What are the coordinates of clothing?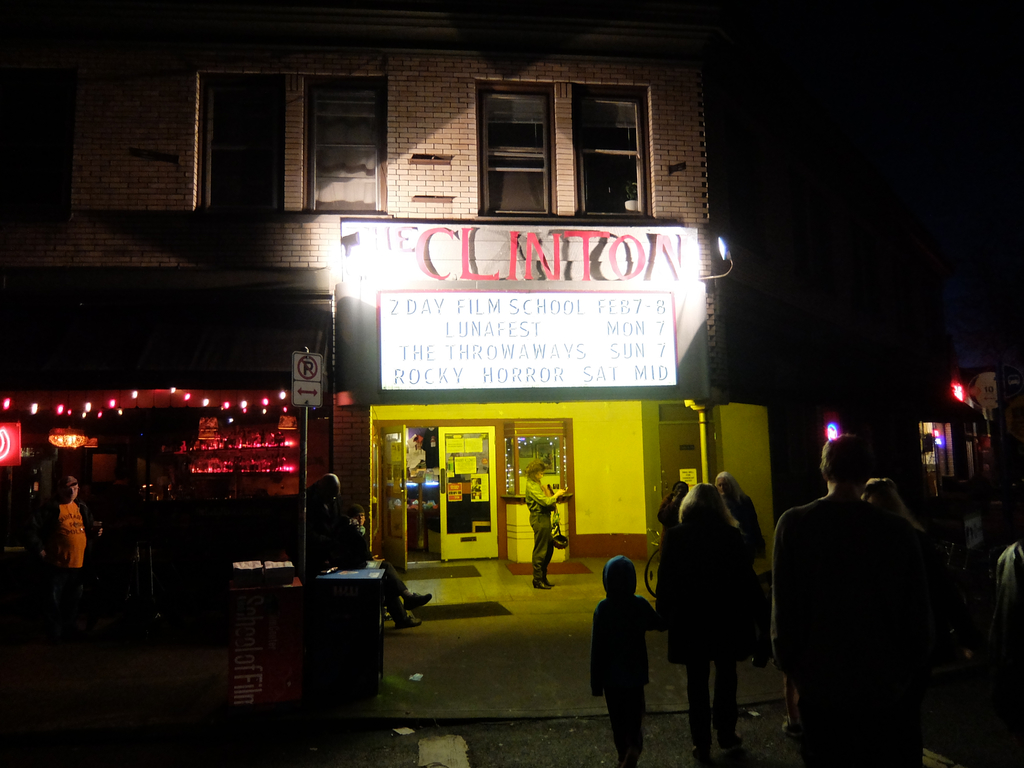
left=662, top=516, right=756, bottom=748.
